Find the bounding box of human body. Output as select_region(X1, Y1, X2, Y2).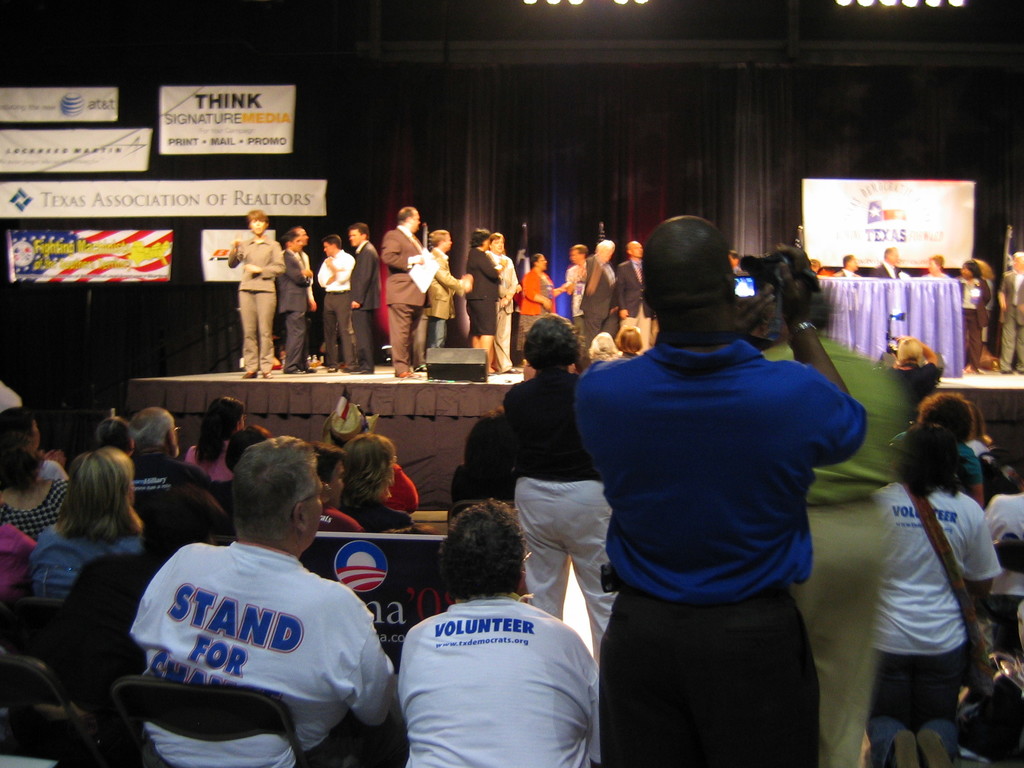
select_region(308, 511, 416, 660).
